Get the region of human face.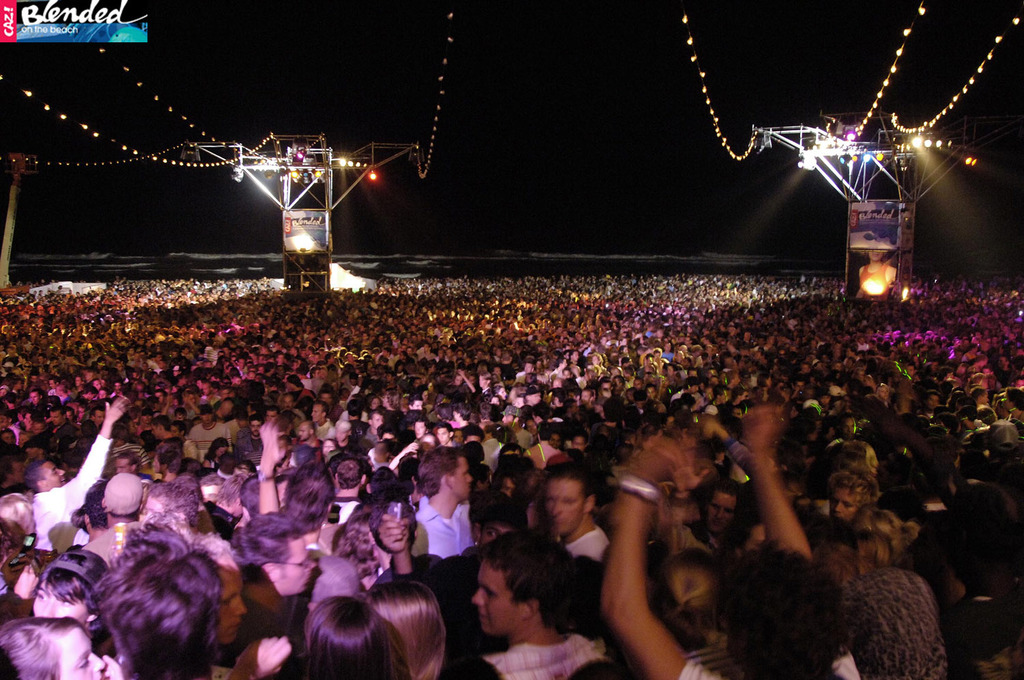
{"x1": 470, "y1": 560, "x2": 520, "y2": 636}.
